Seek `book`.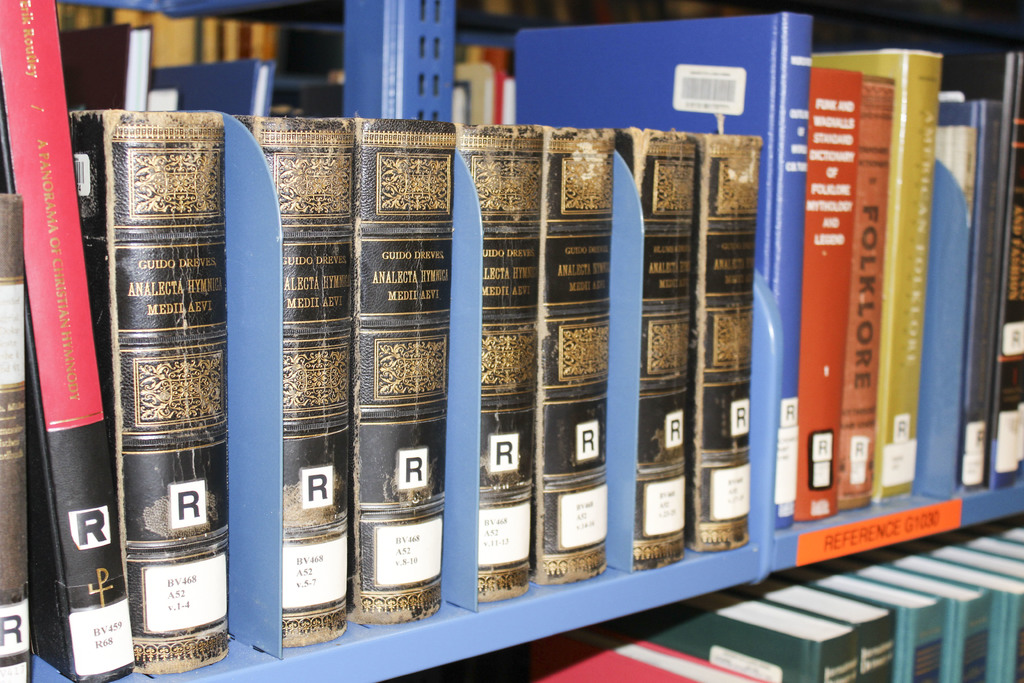
<region>5, 0, 140, 682</region>.
